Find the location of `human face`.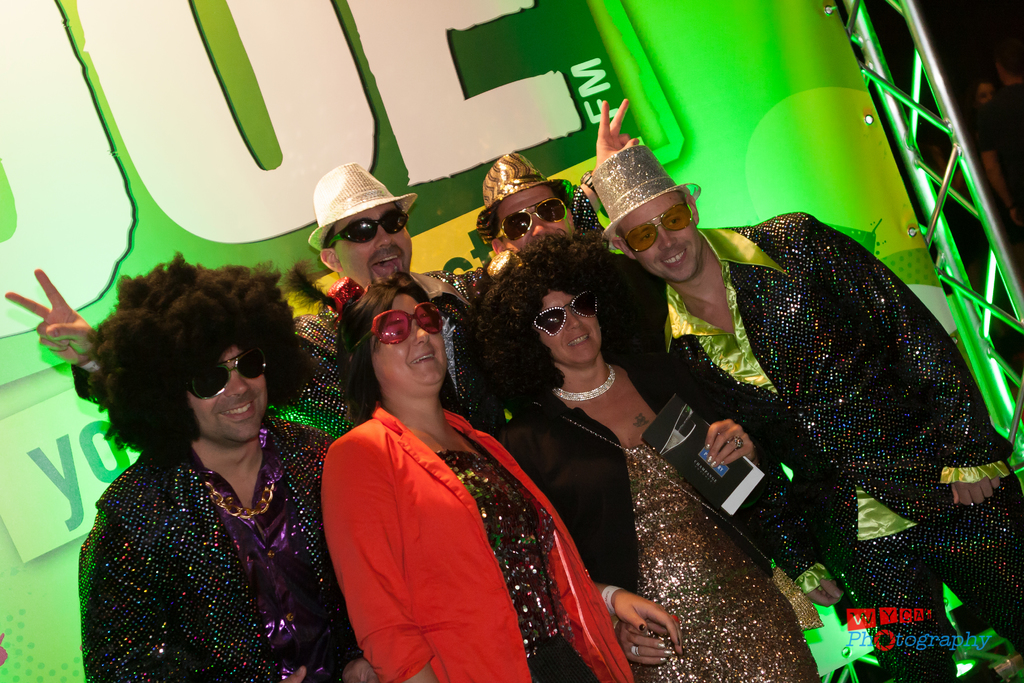
Location: 621/191/700/283.
